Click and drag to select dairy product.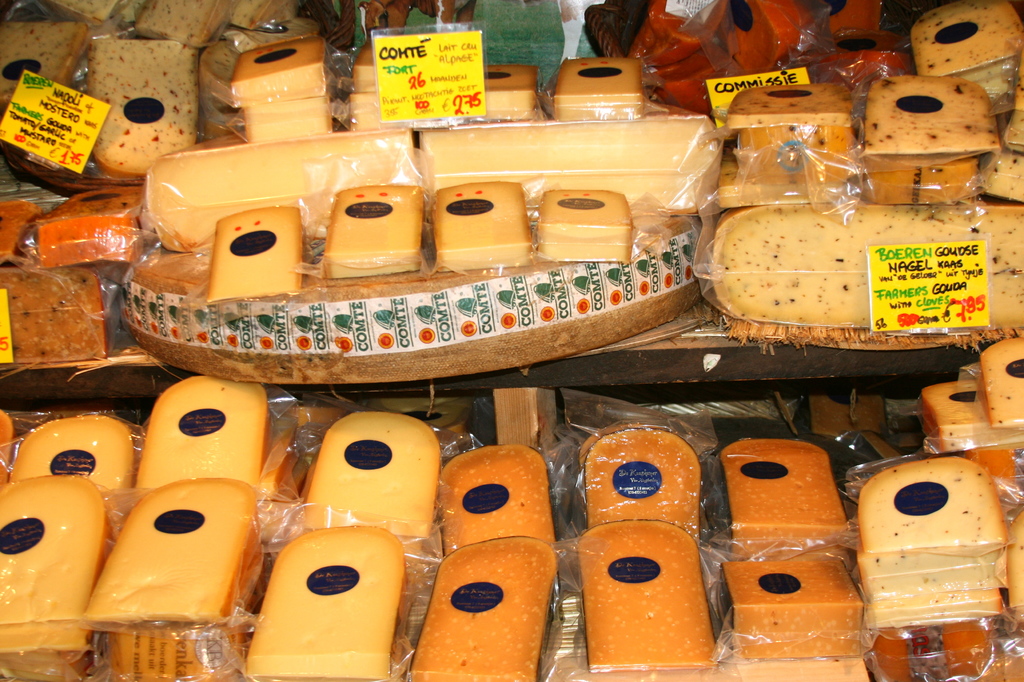
Selection: bbox=[249, 526, 426, 681].
